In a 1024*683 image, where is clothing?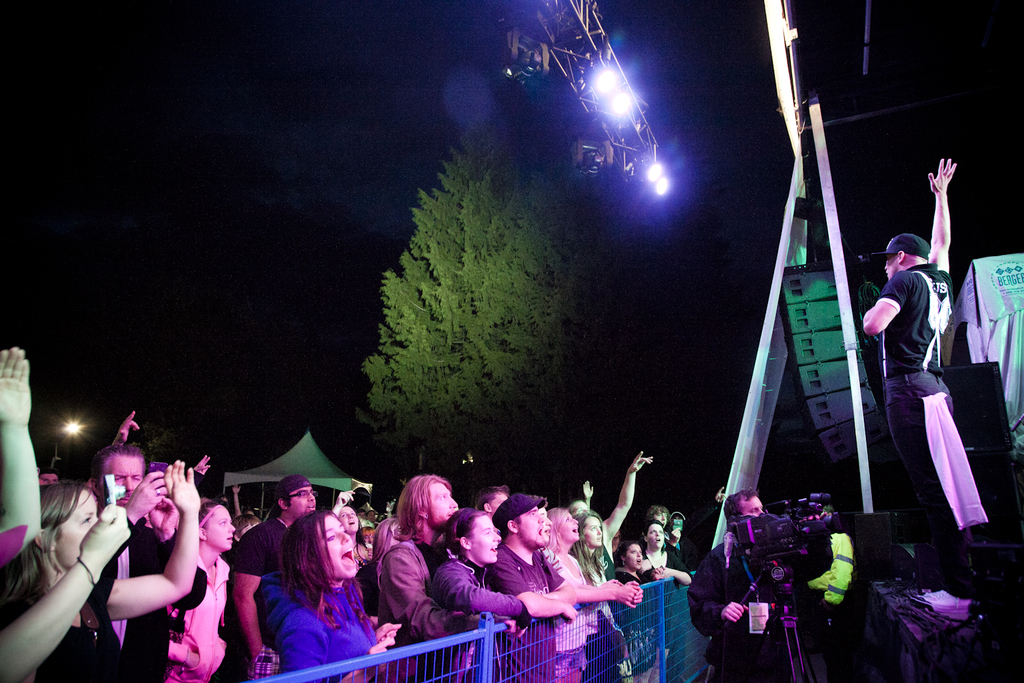
crop(483, 541, 559, 676).
